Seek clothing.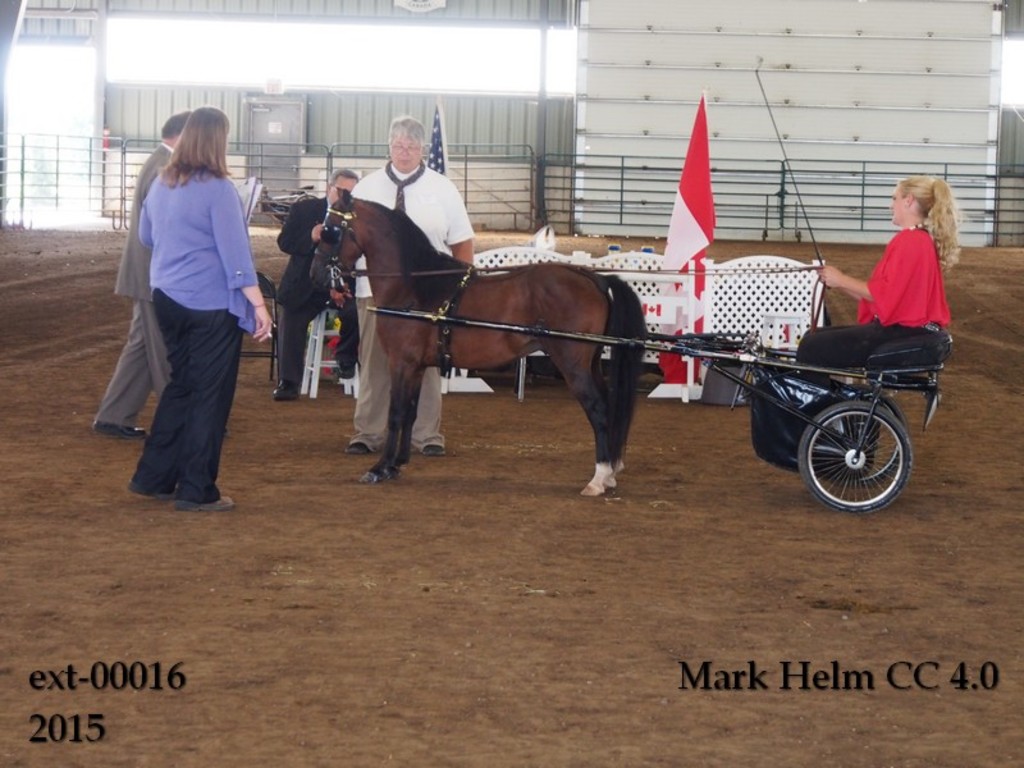
276/198/361/387.
